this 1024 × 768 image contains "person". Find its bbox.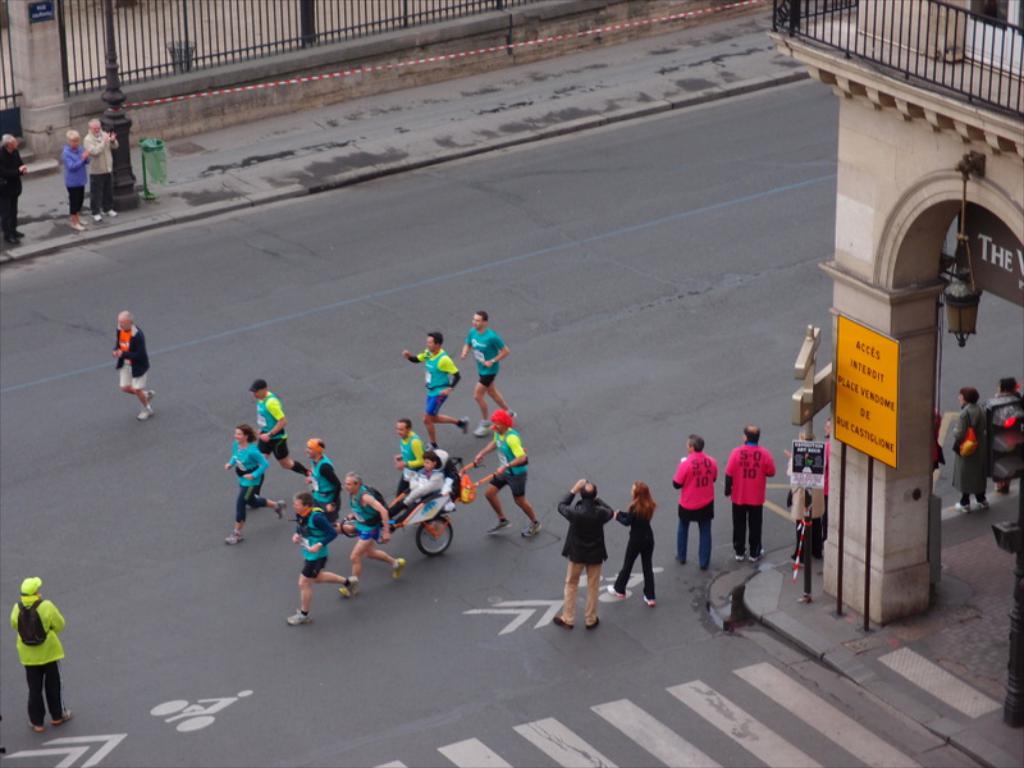
Rect(63, 128, 95, 236).
